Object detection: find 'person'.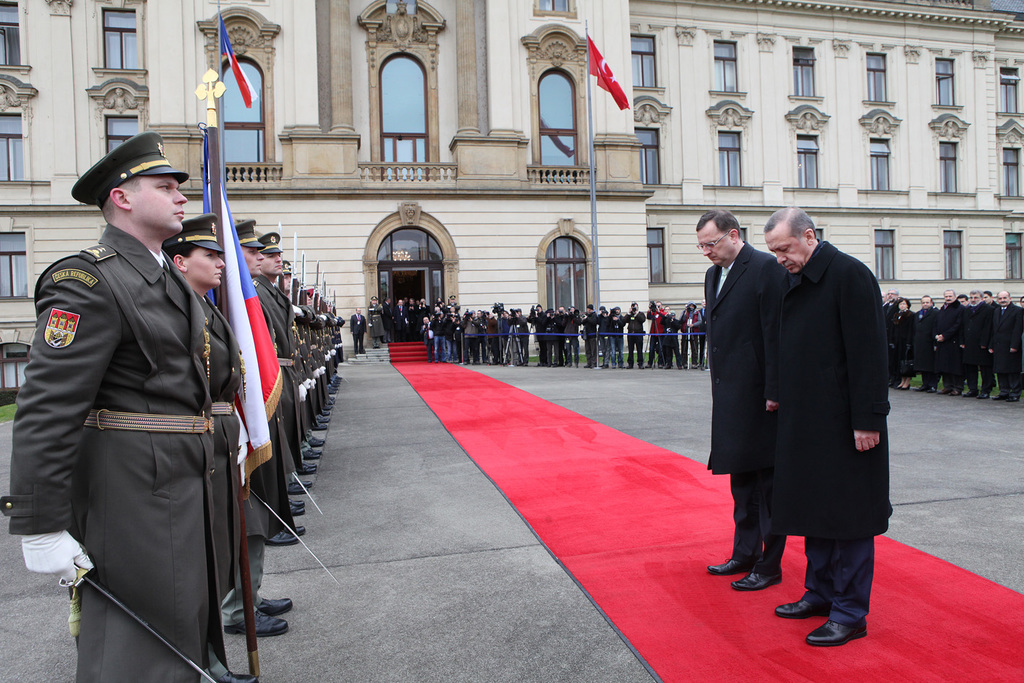
crop(765, 208, 897, 641).
